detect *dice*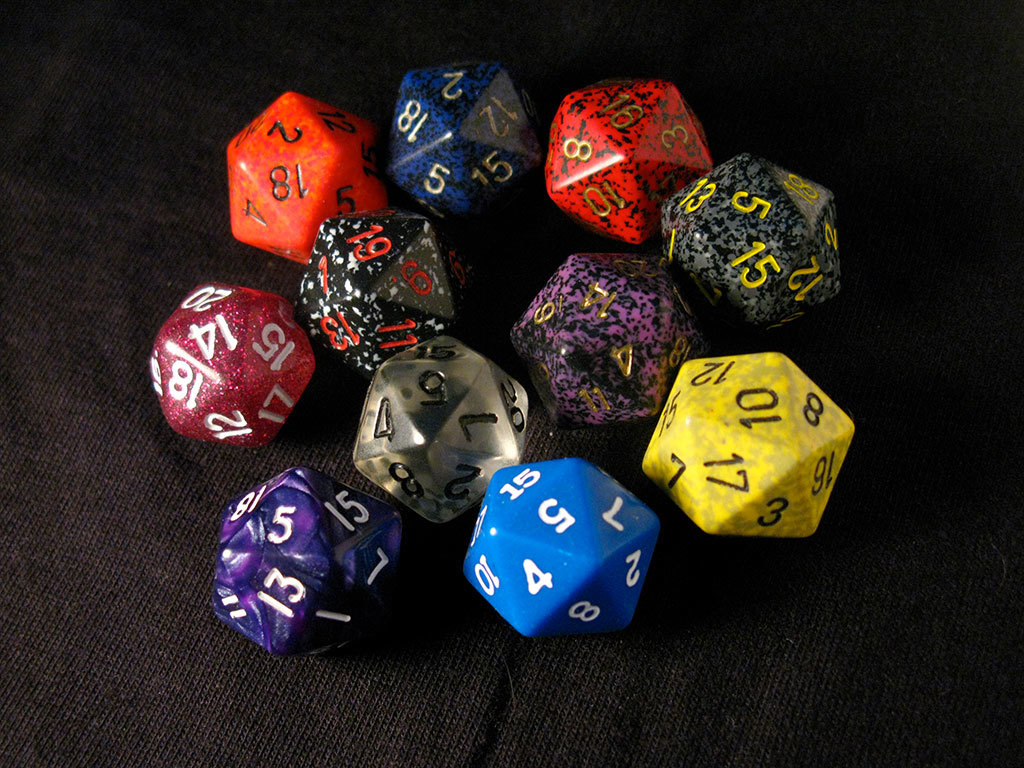
<box>223,90,391,268</box>
